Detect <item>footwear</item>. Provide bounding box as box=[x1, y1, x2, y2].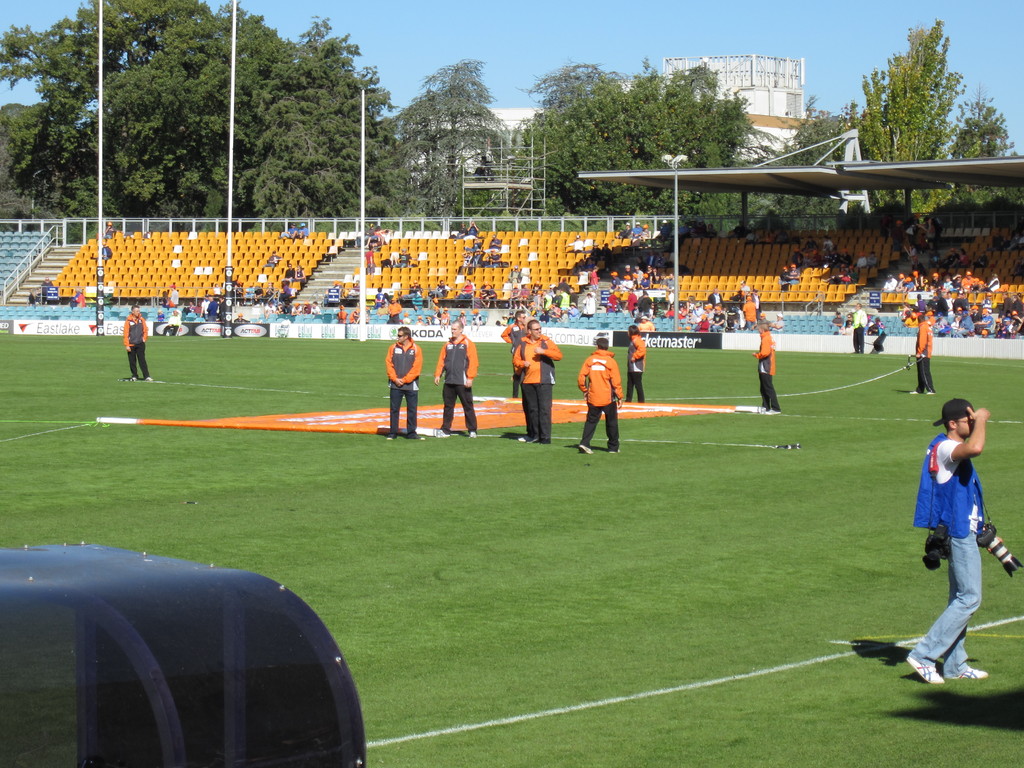
box=[515, 436, 534, 441].
